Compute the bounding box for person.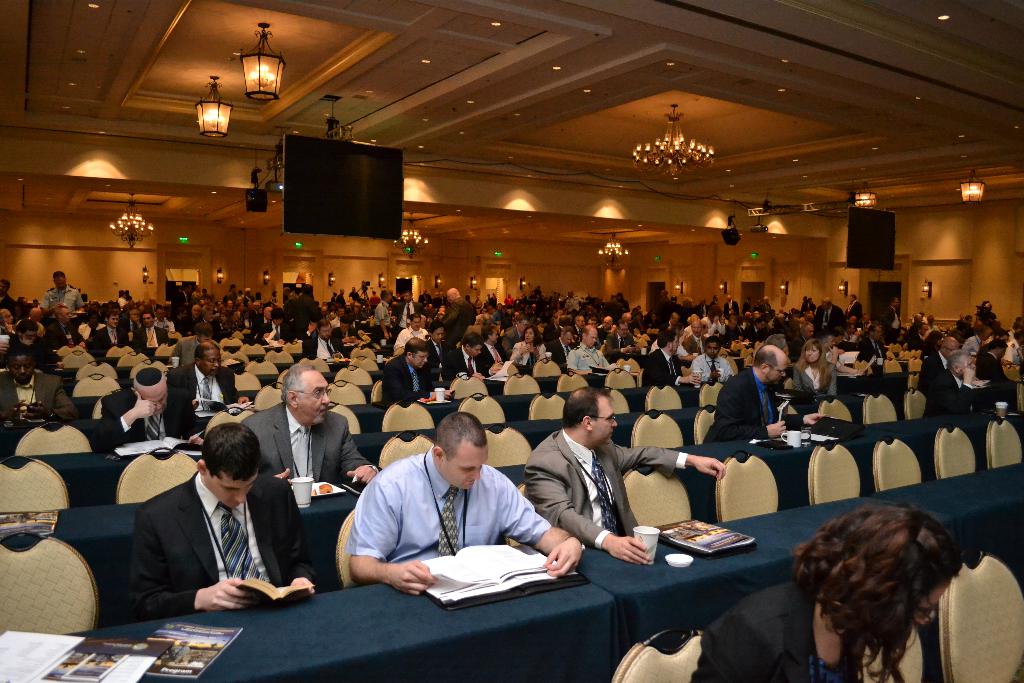
[374, 293, 390, 336].
